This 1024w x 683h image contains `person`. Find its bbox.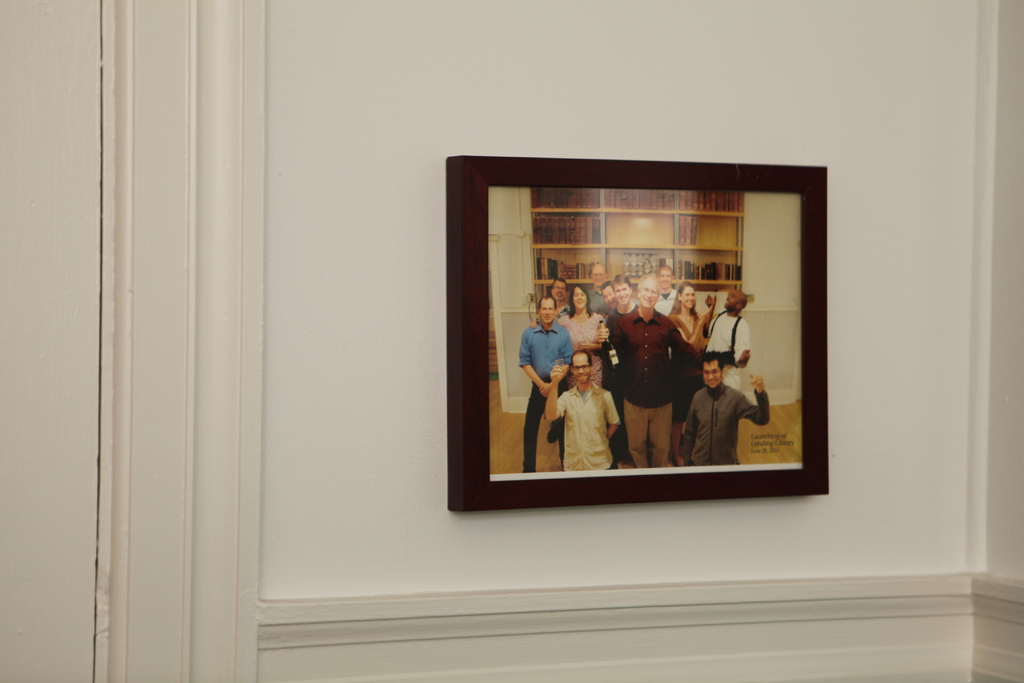
region(653, 268, 675, 310).
